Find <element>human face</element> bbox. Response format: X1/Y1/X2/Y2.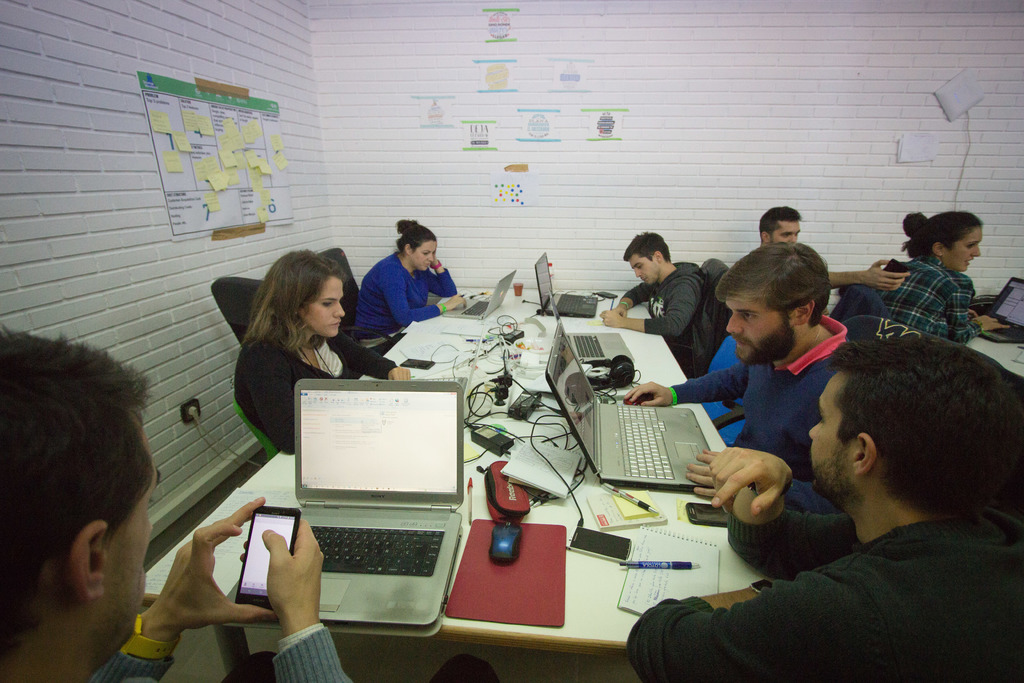
769/219/804/242.
